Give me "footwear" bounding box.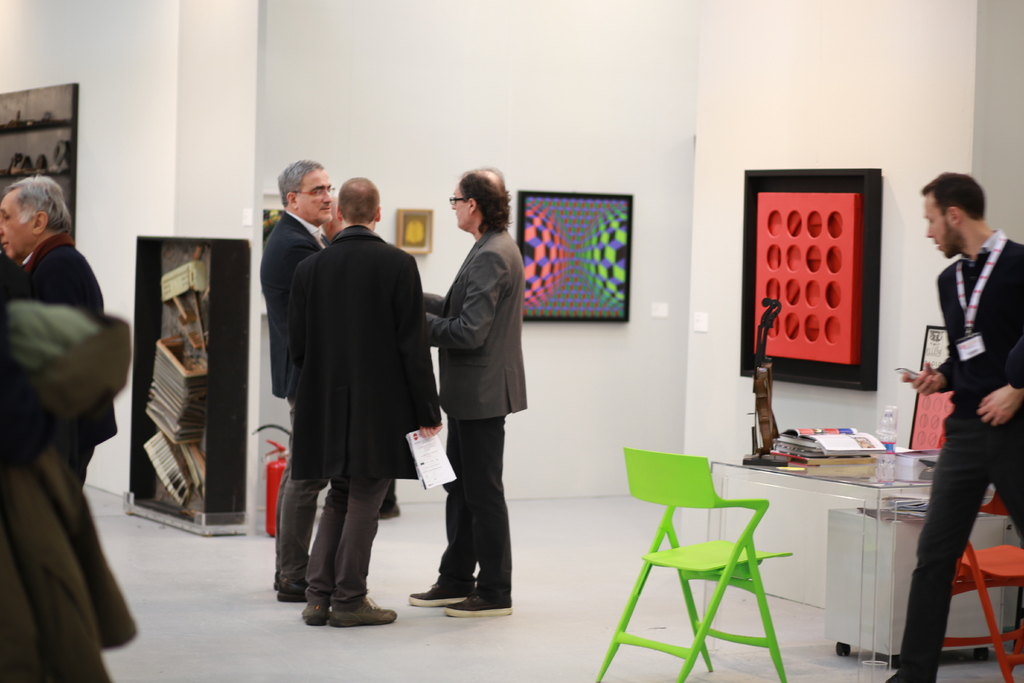
<region>404, 583, 467, 608</region>.
